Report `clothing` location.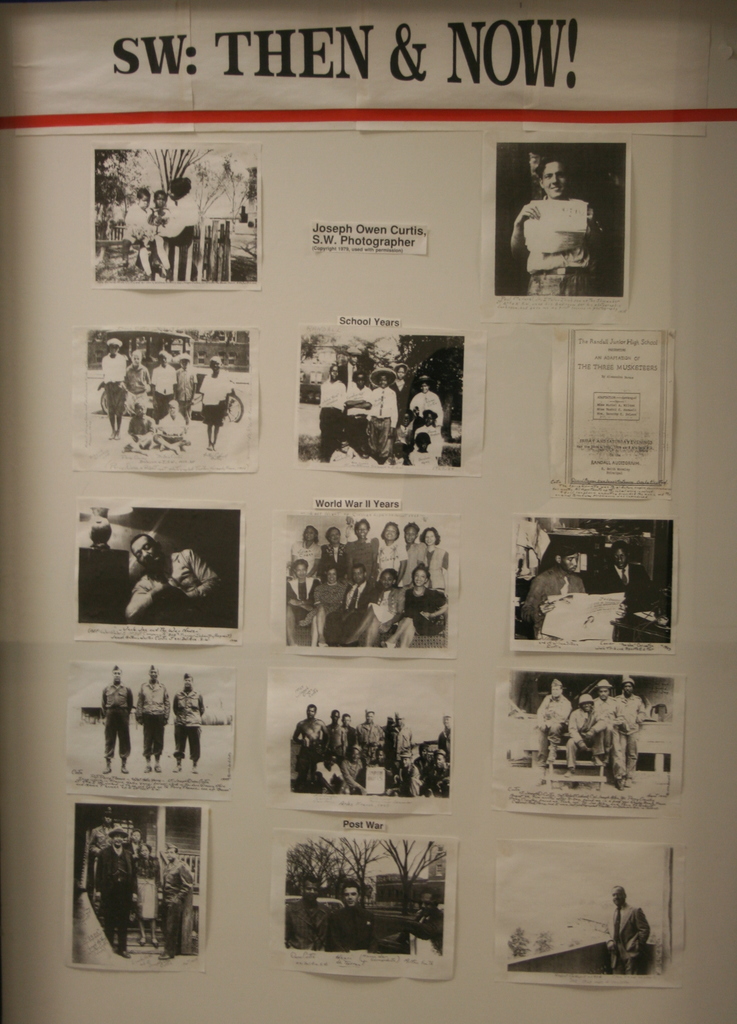
Report: 159, 191, 191, 245.
